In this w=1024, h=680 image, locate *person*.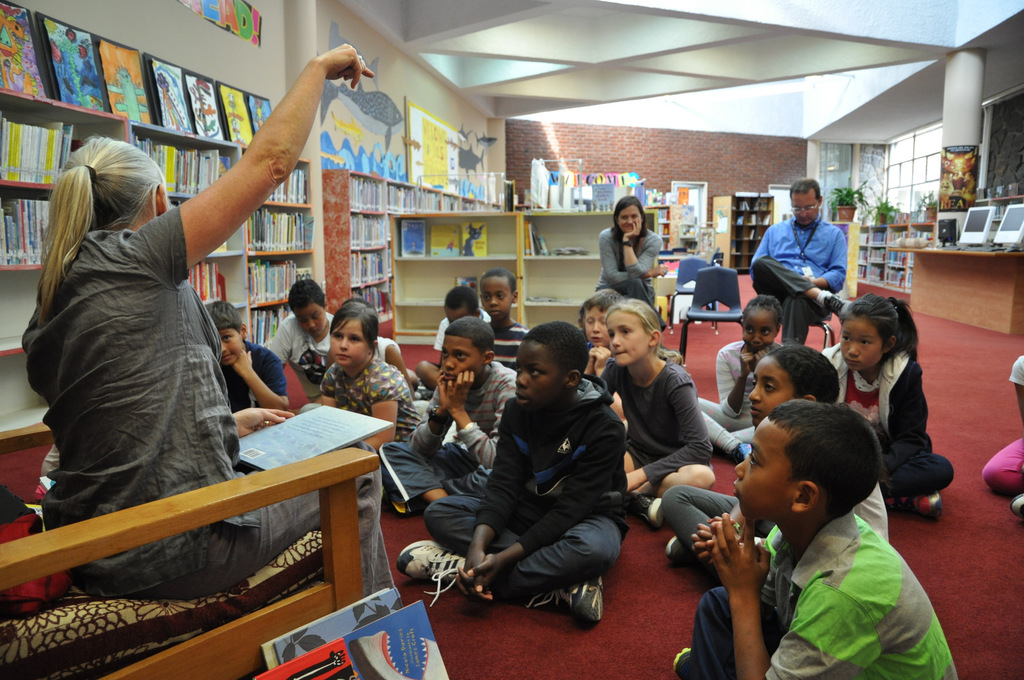
Bounding box: {"x1": 31, "y1": 93, "x2": 301, "y2": 555}.
